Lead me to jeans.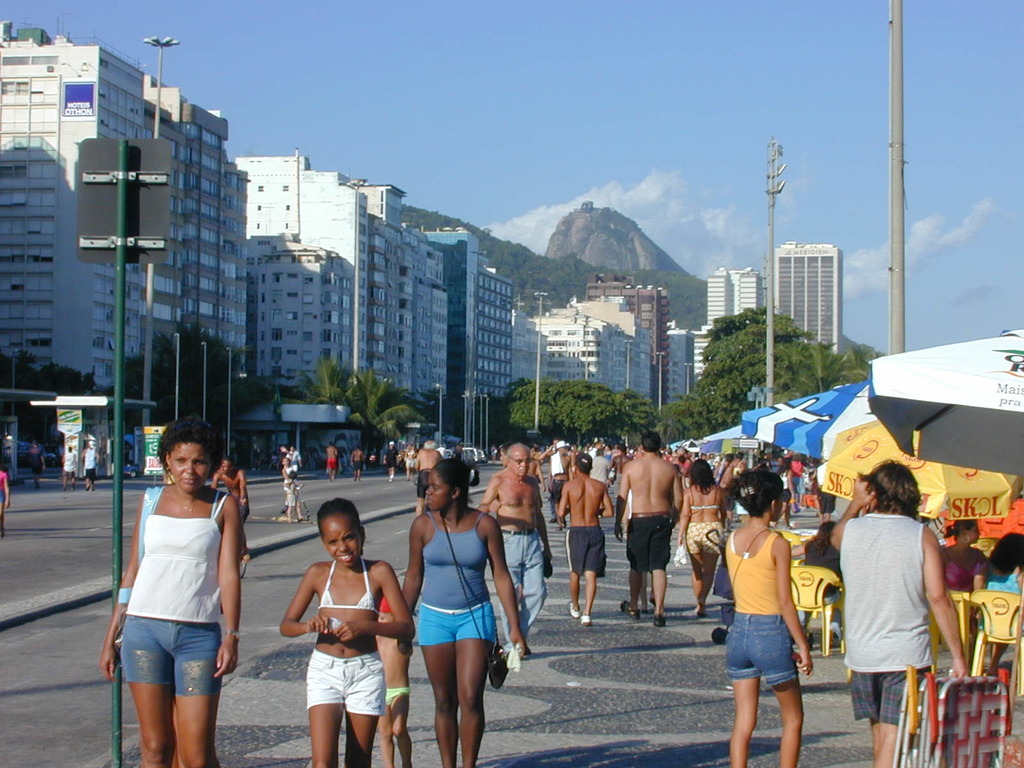
Lead to select_region(120, 615, 226, 703).
